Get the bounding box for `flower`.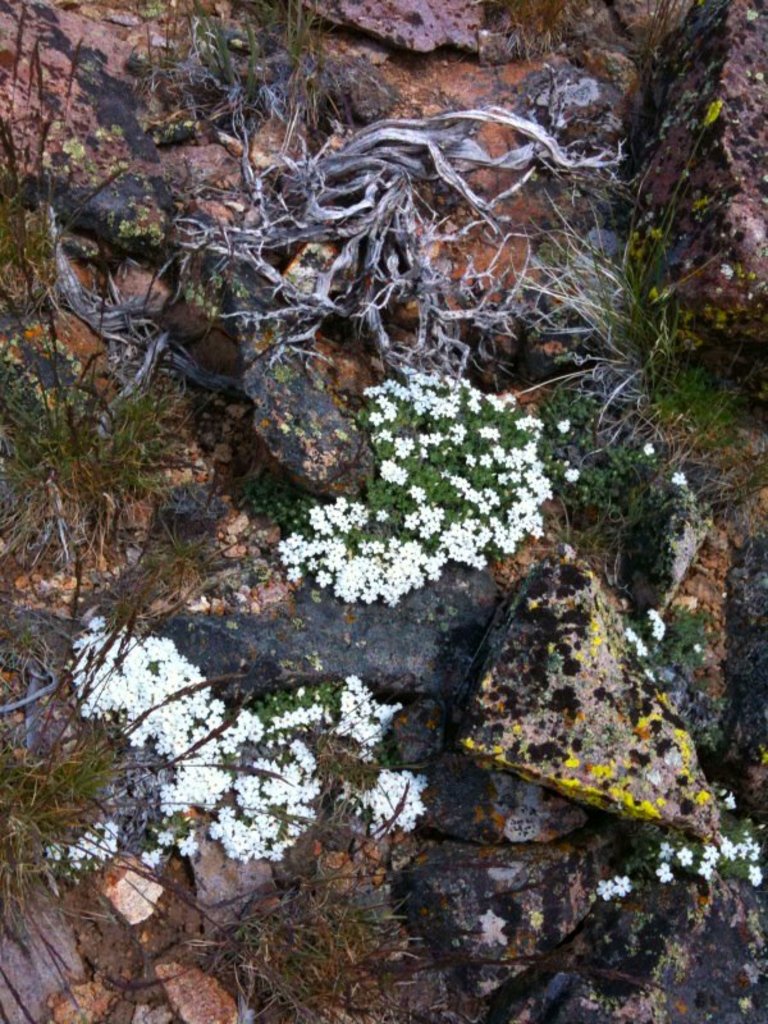
bbox=[632, 643, 649, 657].
